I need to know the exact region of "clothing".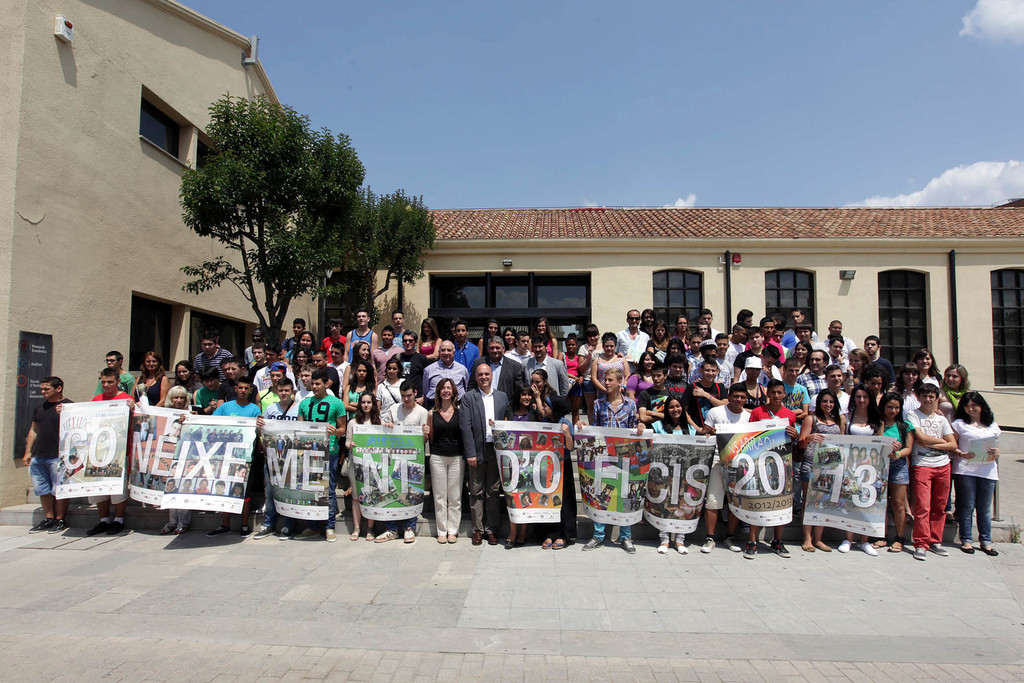
Region: locate(712, 335, 723, 351).
